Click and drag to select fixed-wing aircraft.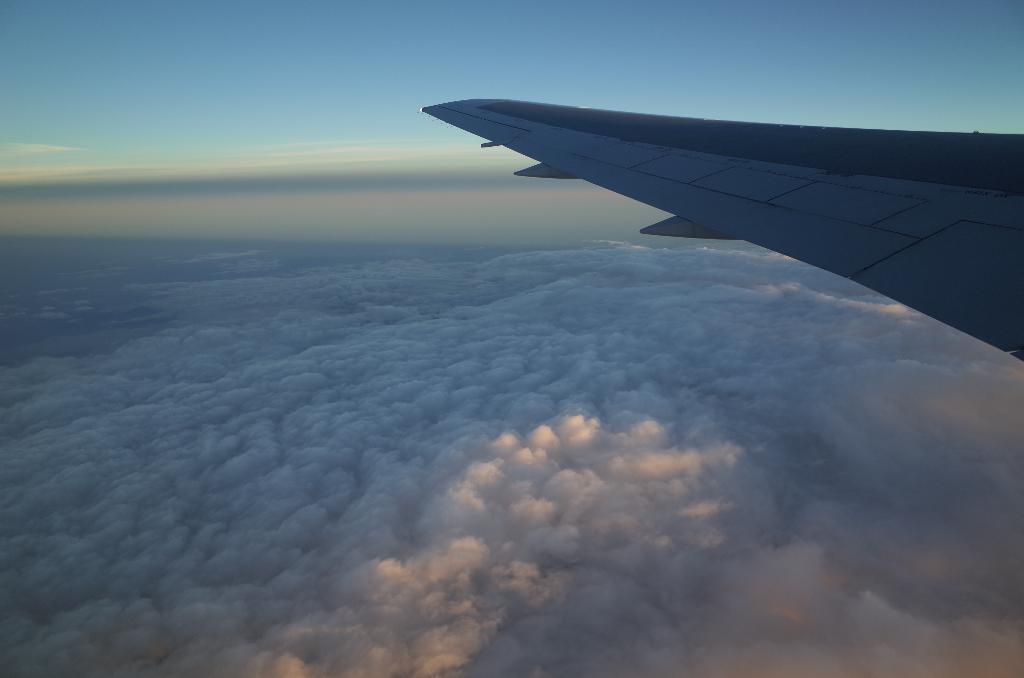
Selection: <bbox>421, 99, 1023, 359</bbox>.
